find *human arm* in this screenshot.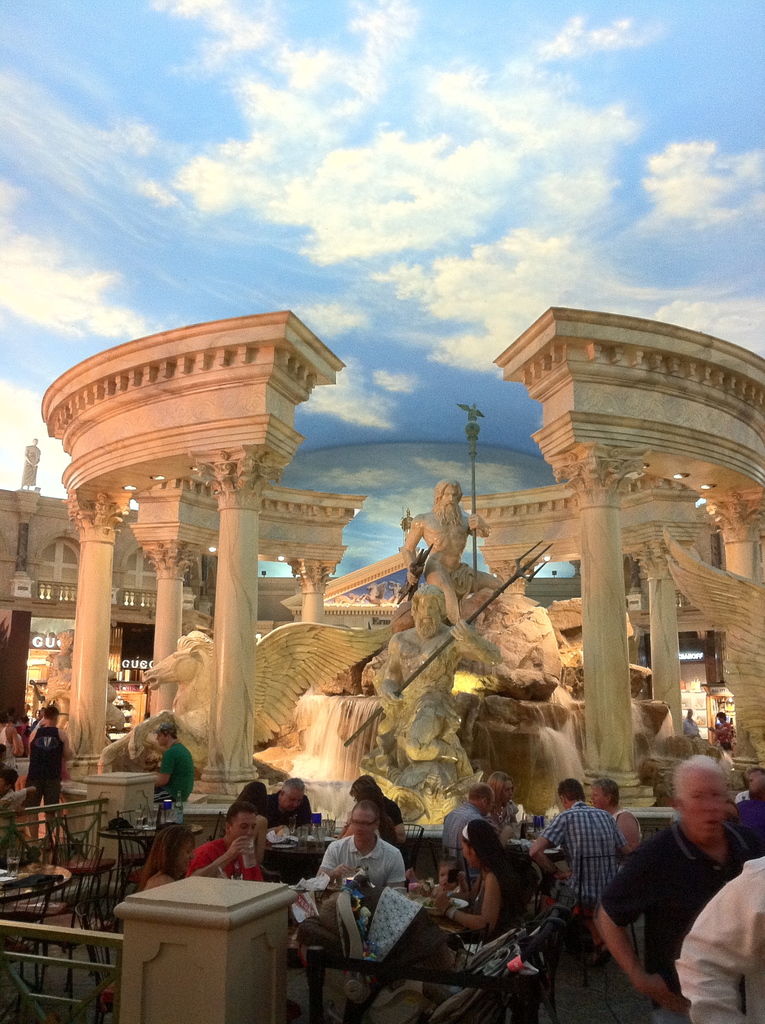
The bounding box for *human arm* is Rect(709, 726, 729, 738).
